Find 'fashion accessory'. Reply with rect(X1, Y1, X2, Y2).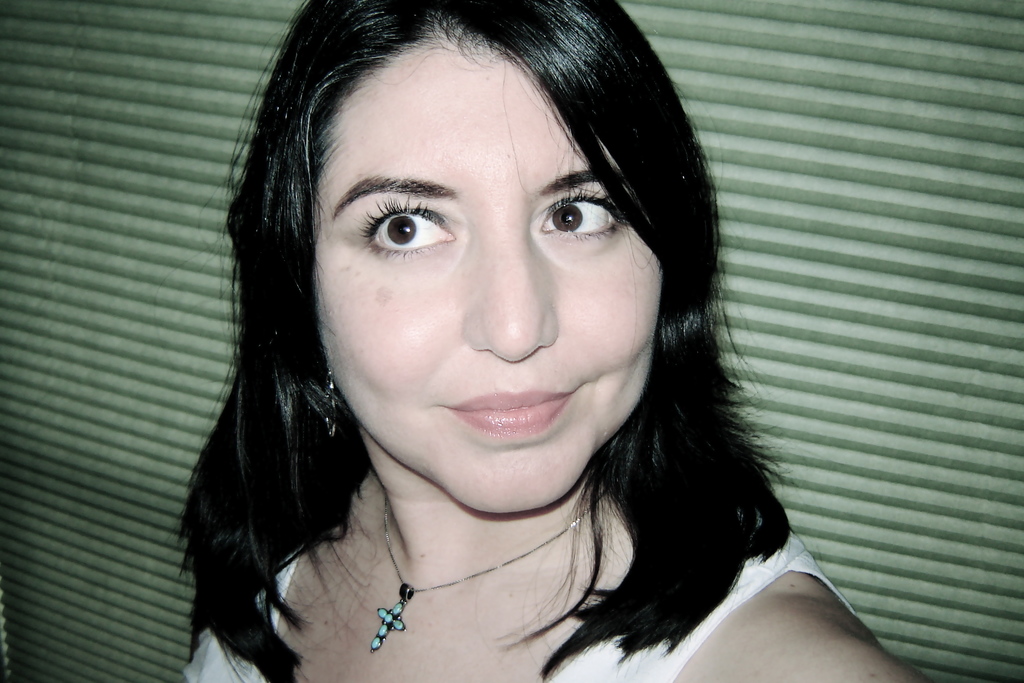
rect(367, 488, 607, 655).
